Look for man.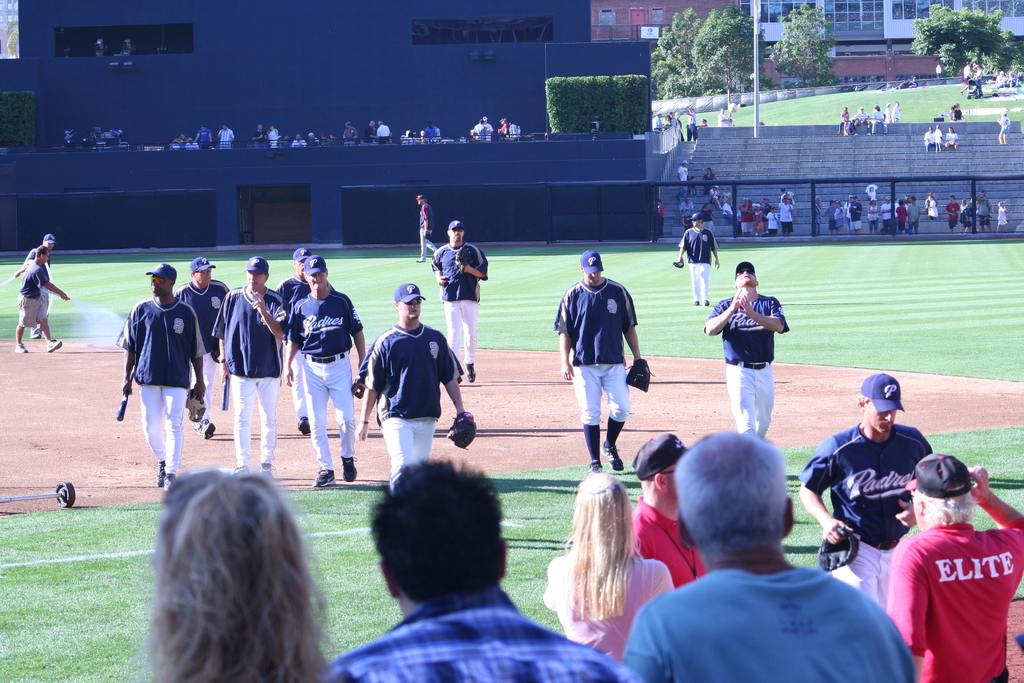
Found: 892/99/897/122.
